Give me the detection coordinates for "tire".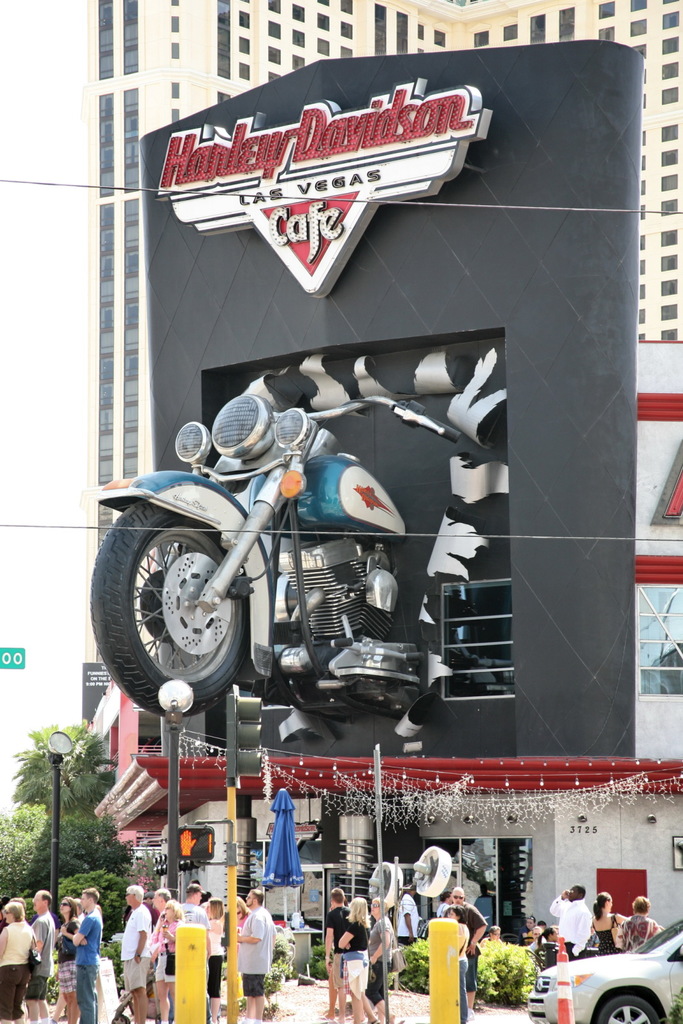
{"x1": 90, "y1": 477, "x2": 275, "y2": 715}.
